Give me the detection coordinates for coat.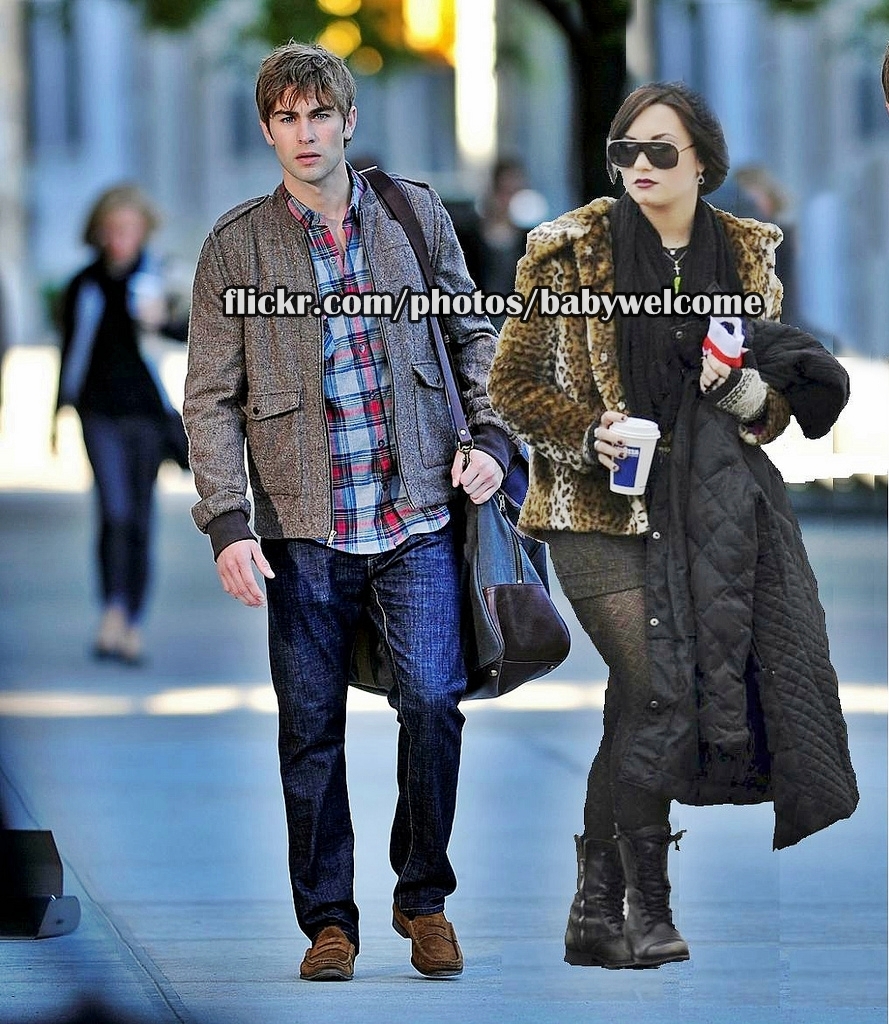
locate(52, 241, 190, 469).
